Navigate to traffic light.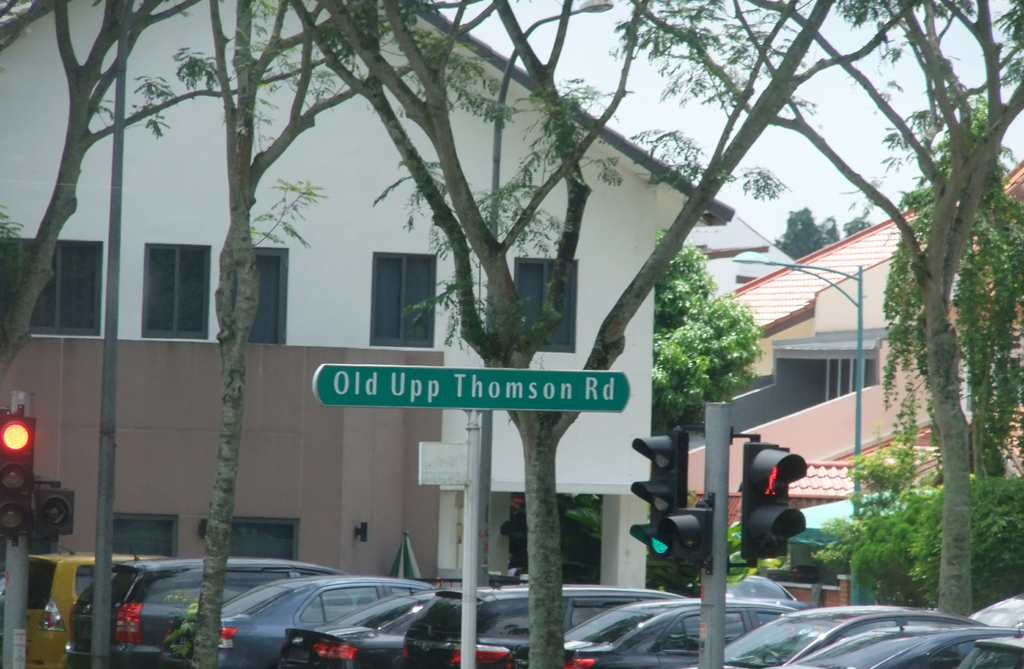
Navigation target: bbox(738, 437, 812, 569).
